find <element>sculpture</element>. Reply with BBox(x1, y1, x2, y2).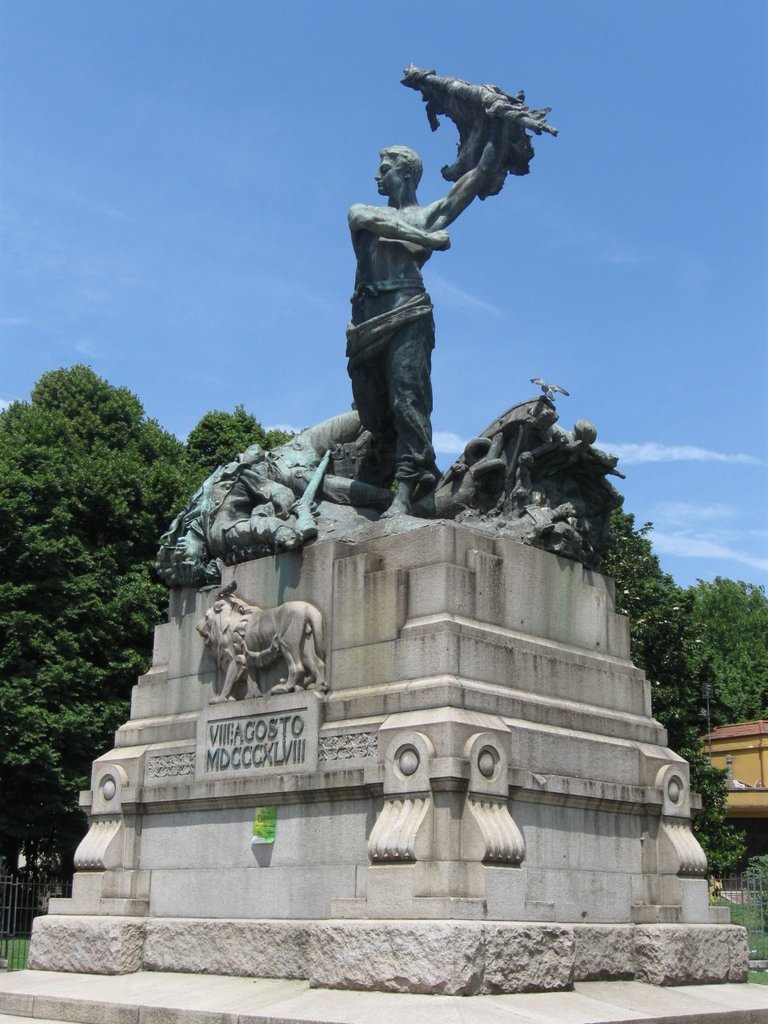
BBox(319, 54, 558, 519).
